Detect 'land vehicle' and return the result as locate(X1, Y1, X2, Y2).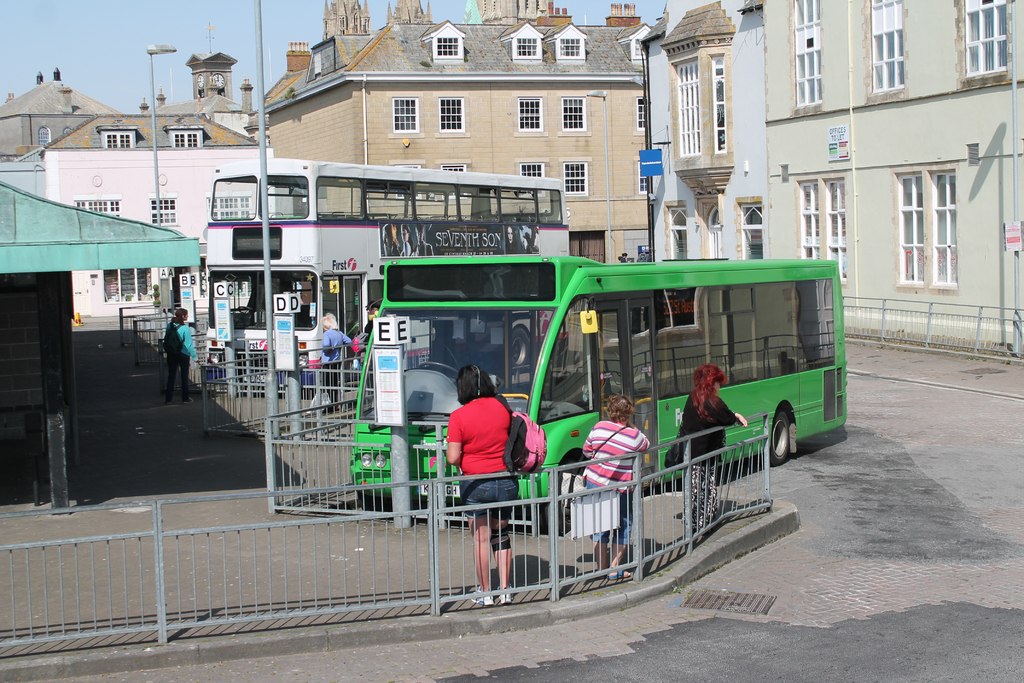
locate(202, 154, 572, 393).
